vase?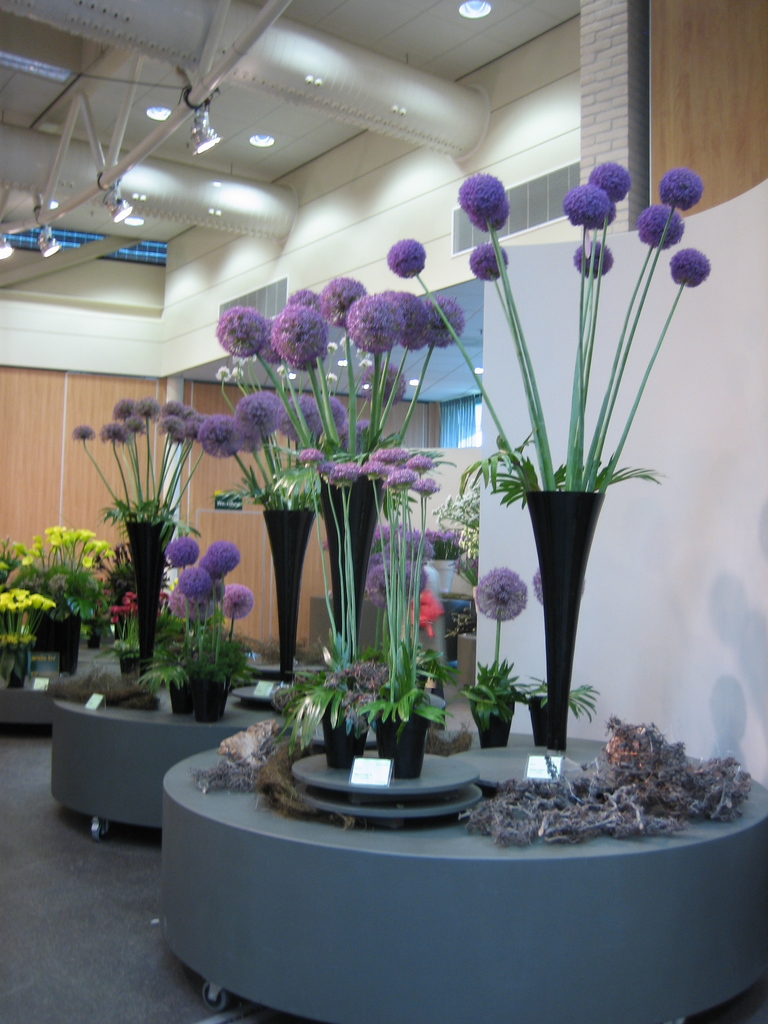
{"x1": 54, "y1": 616, "x2": 77, "y2": 679}
